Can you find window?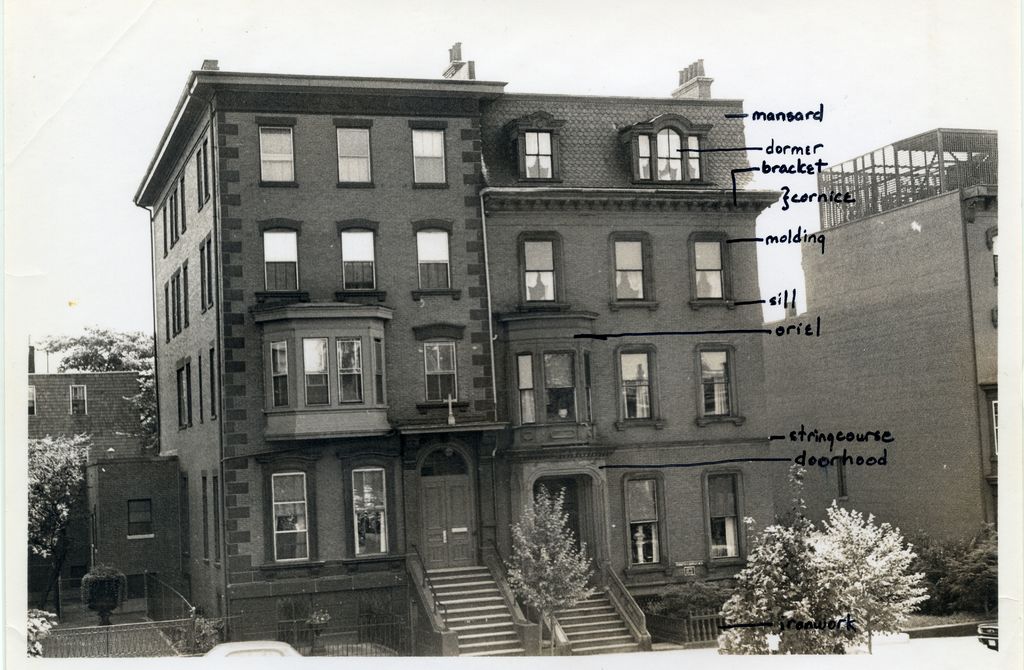
Yes, bounding box: bbox=(985, 224, 1000, 285).
